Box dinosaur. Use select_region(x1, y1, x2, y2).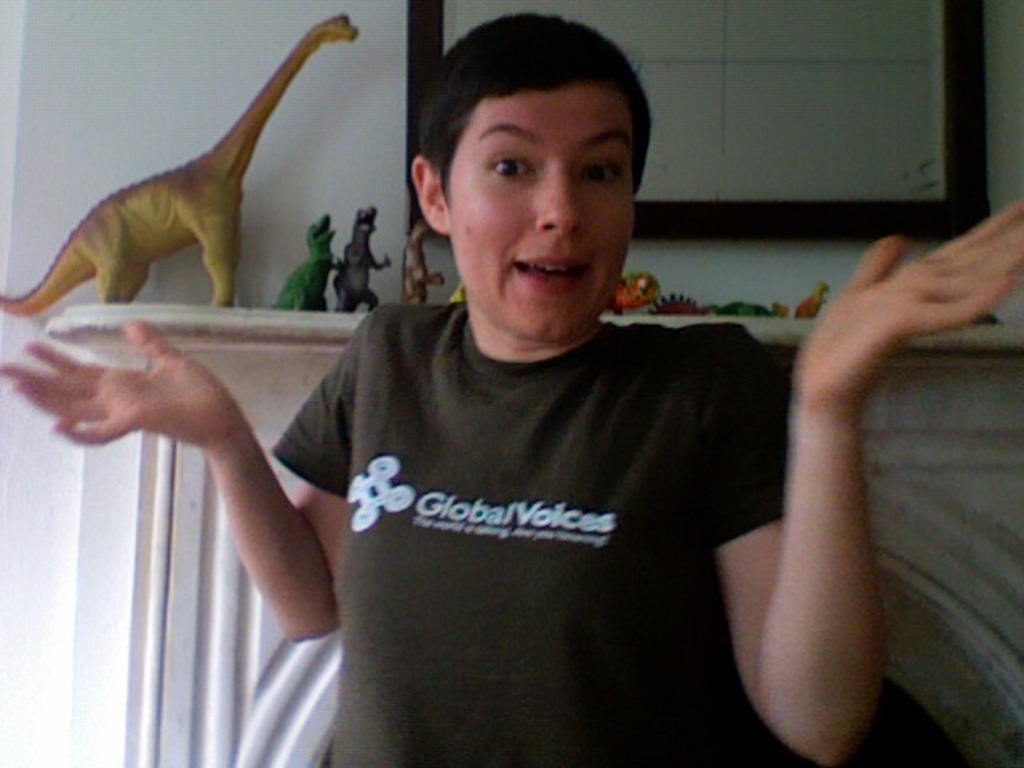
select_region(341, 203, 387, 310).
